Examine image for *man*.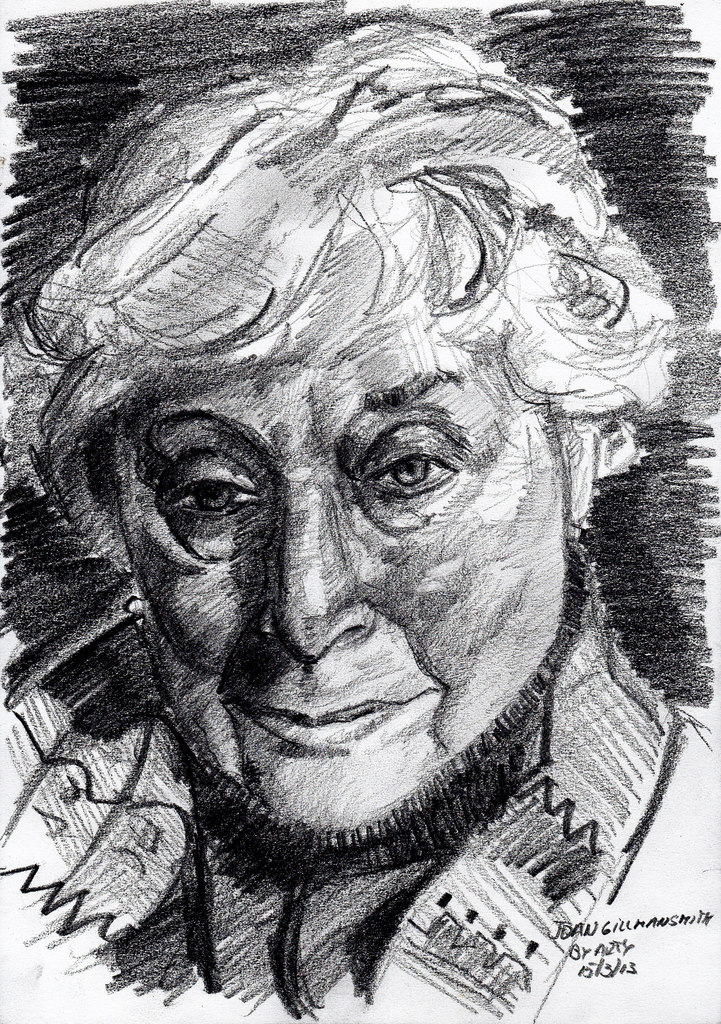
Examination result: crop(4, 84, 717, 1018).
